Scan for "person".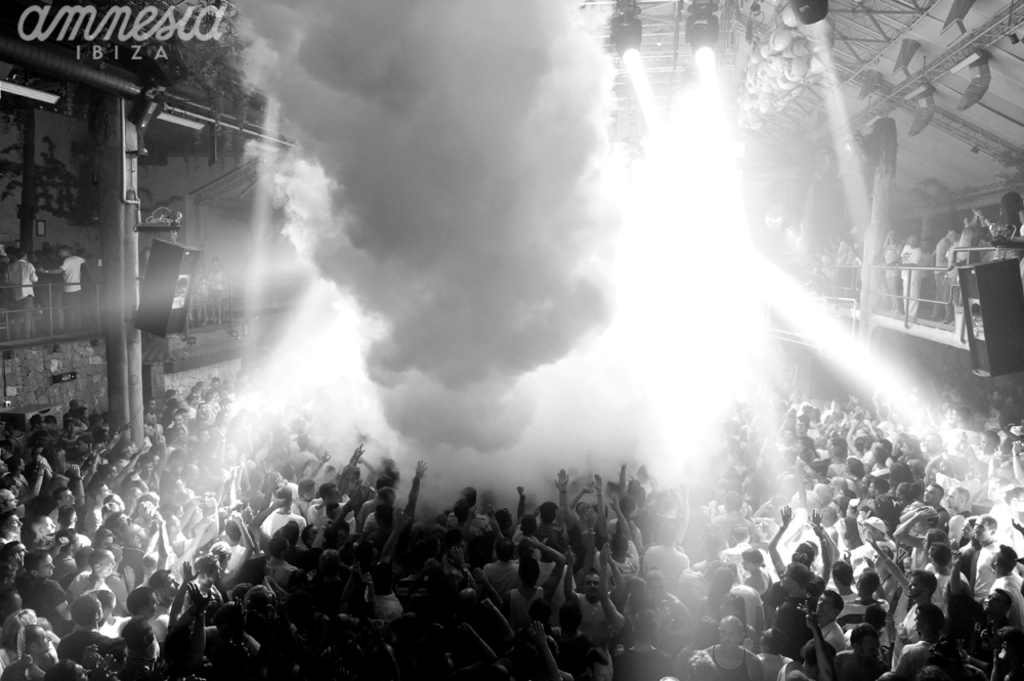
Scan result: bbox(984, 542, 1023, 611).
